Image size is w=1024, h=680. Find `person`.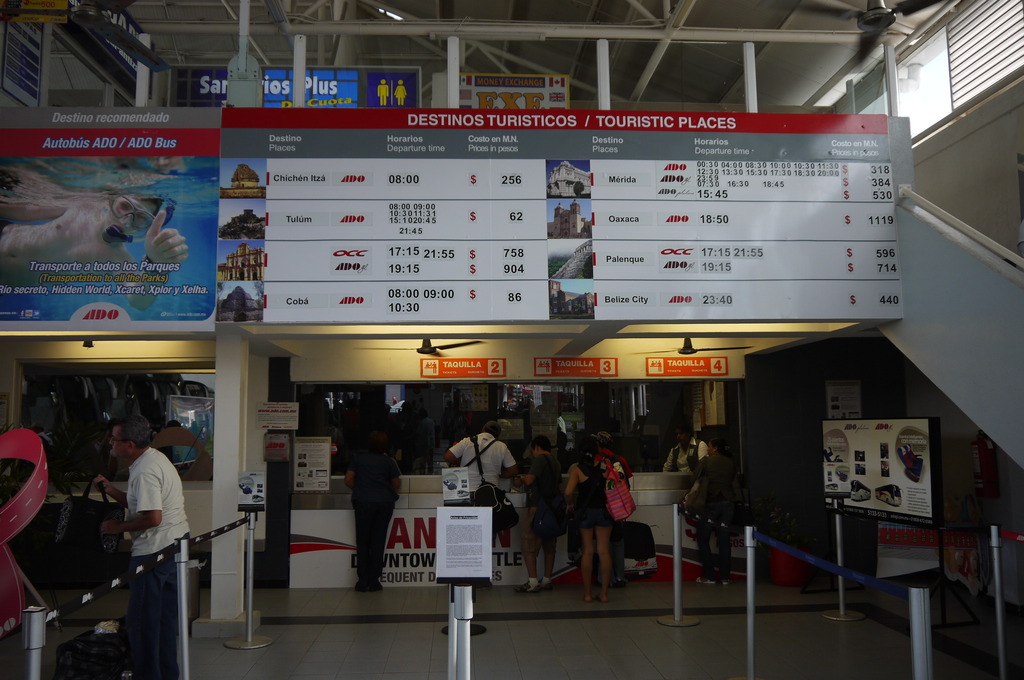
l=99, t=403, r=188, b=668.
